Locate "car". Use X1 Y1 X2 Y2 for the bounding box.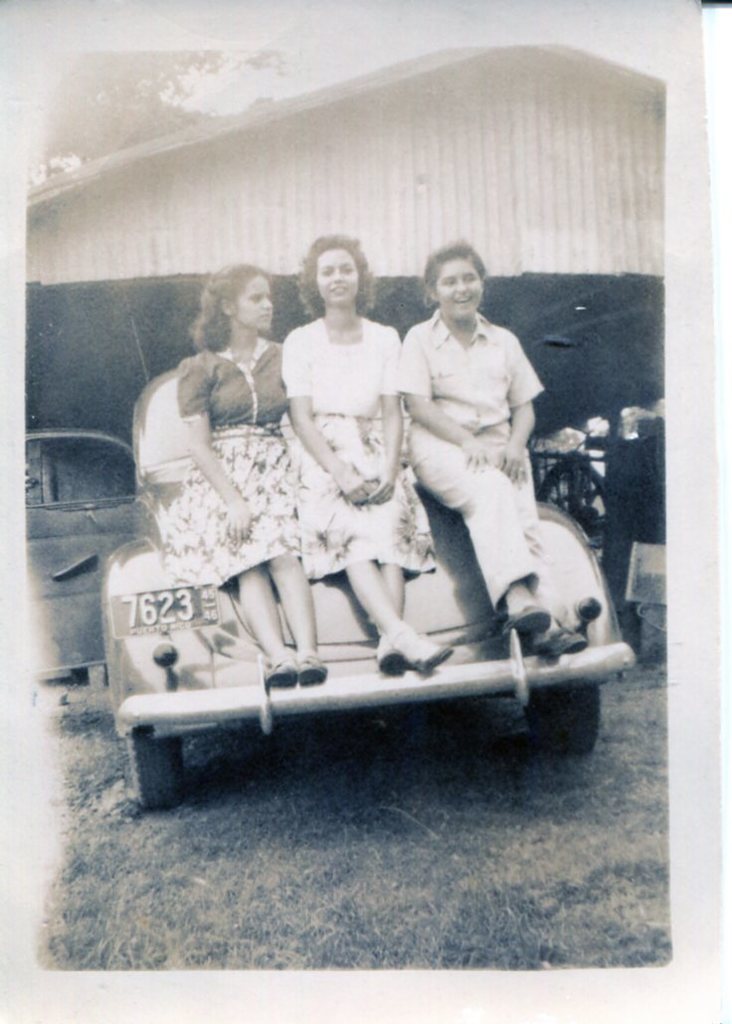
25 429 134 681.
